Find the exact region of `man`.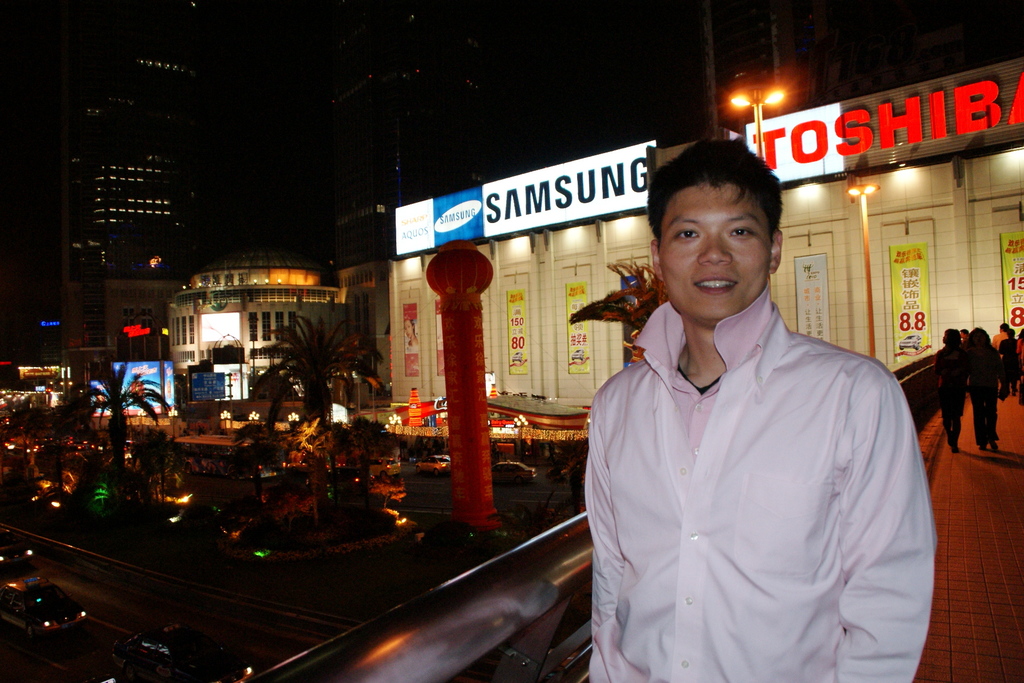
Exact region: select_region(586, 151, 939, 682).
